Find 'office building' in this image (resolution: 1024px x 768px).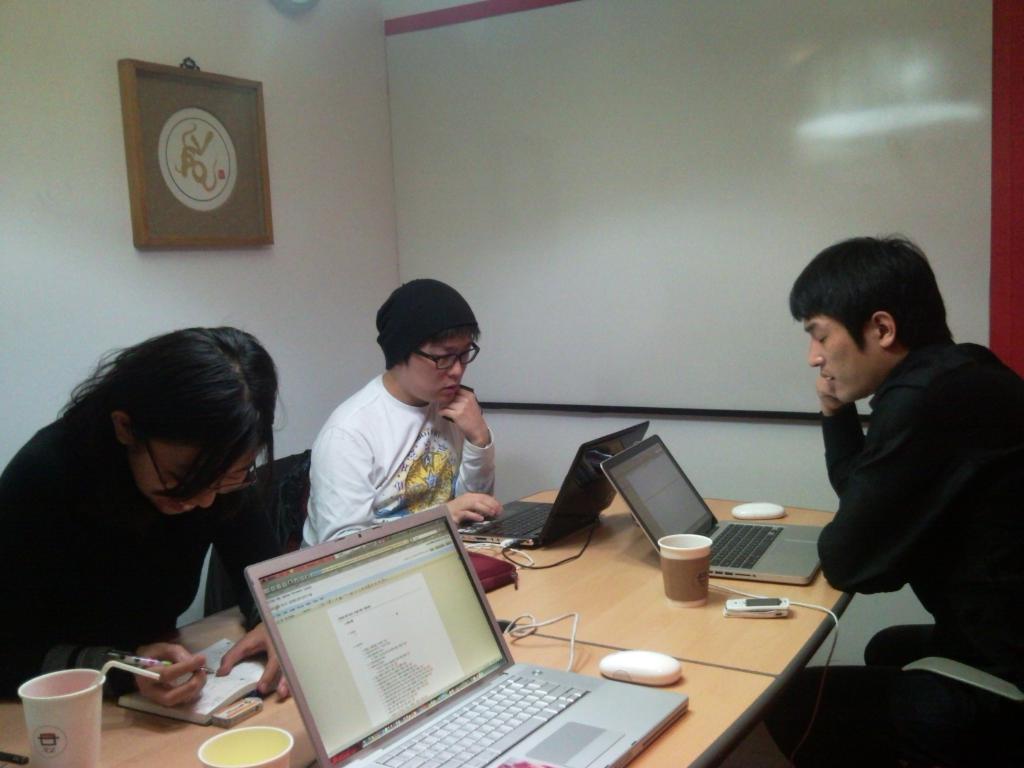
select_region(0, 1, 1023, 767).
